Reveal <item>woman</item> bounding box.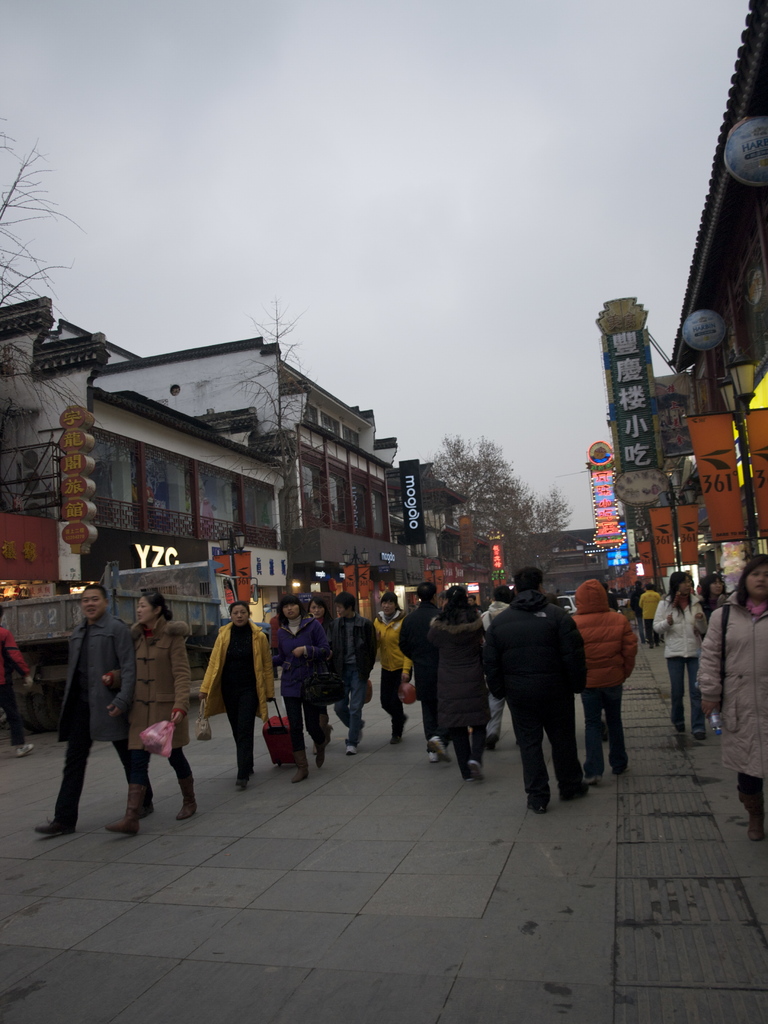
Revealed: <region>271, 593, 333, 784</region>.
